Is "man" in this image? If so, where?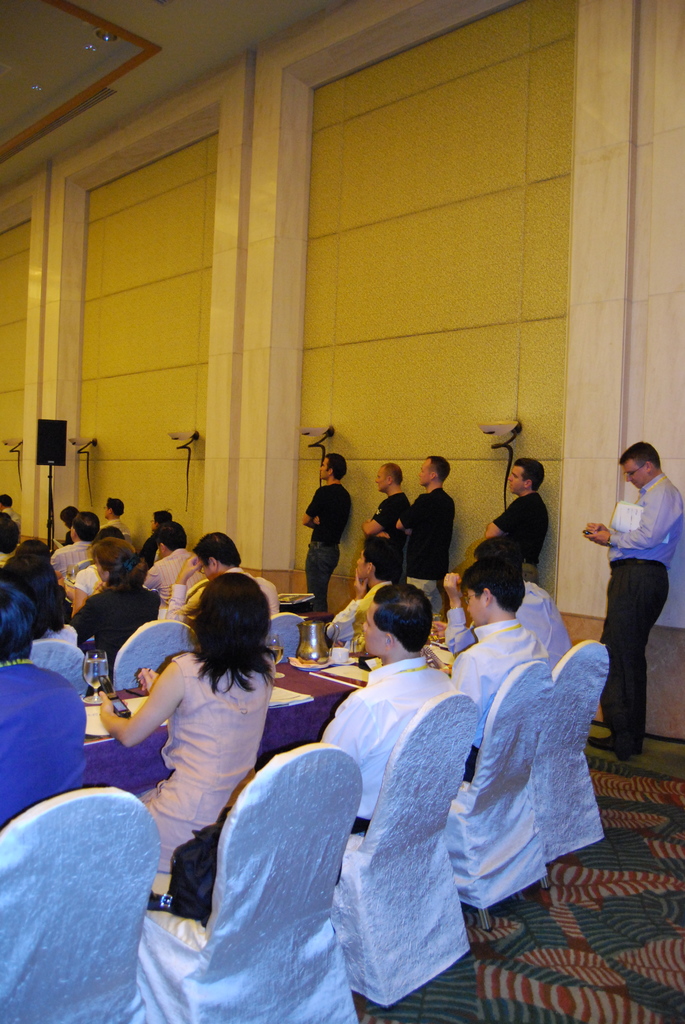
Yes, at (108,491,133,543).
